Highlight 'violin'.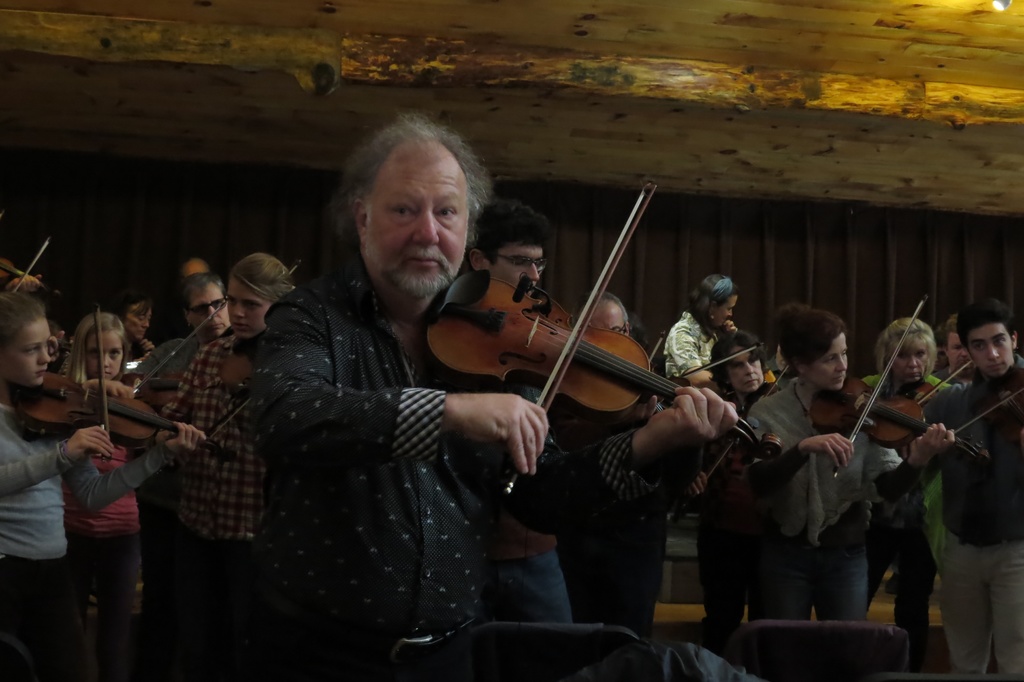
Highlighted region: [762, 364, 796, 399].
